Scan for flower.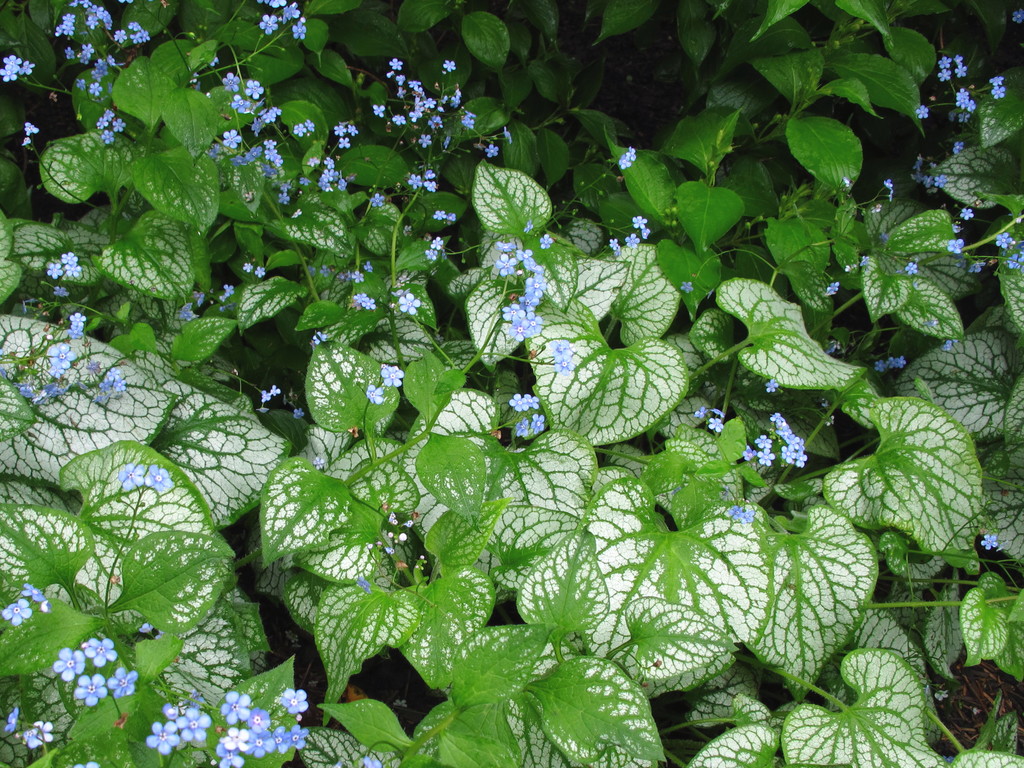
Scan result: 1003:249:1023:268.
